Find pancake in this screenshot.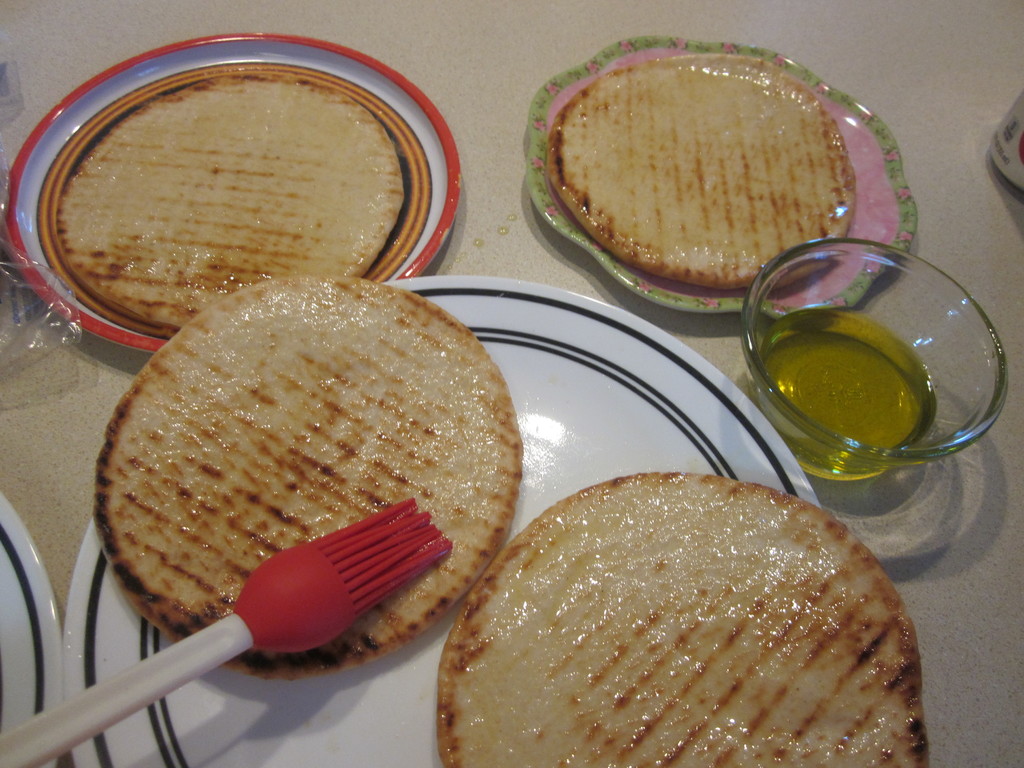
The bounding box for pancake is [left=433, top=468, right=927, bottom=767].
